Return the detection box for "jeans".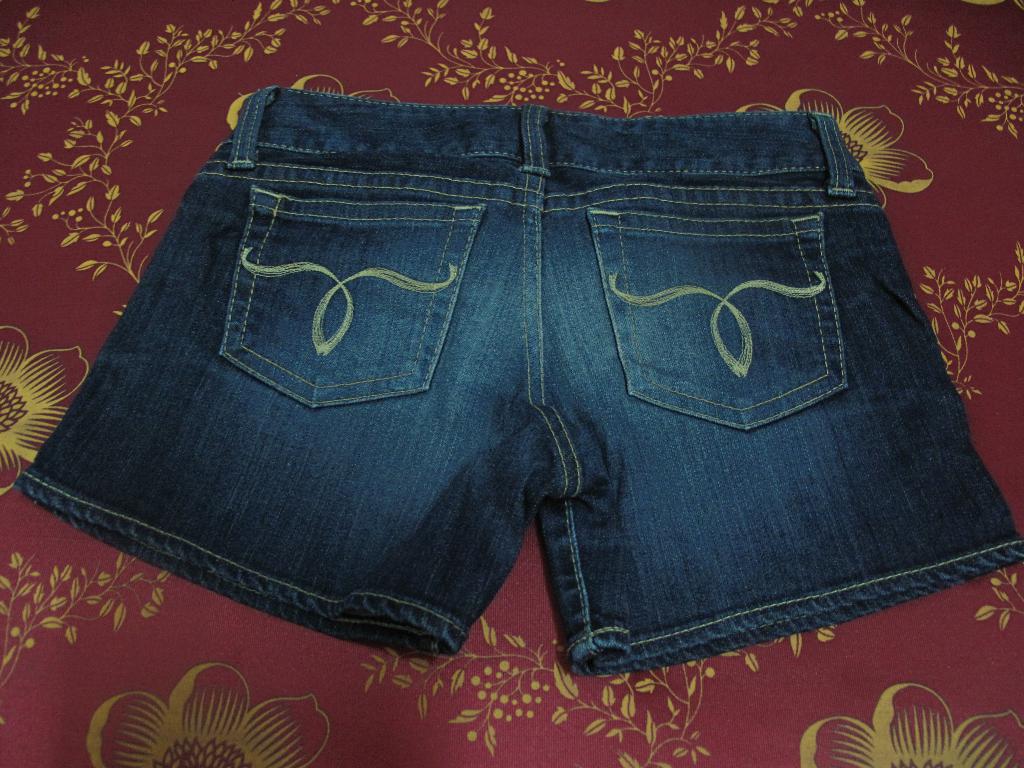
box(8, 45, 993, 675).
